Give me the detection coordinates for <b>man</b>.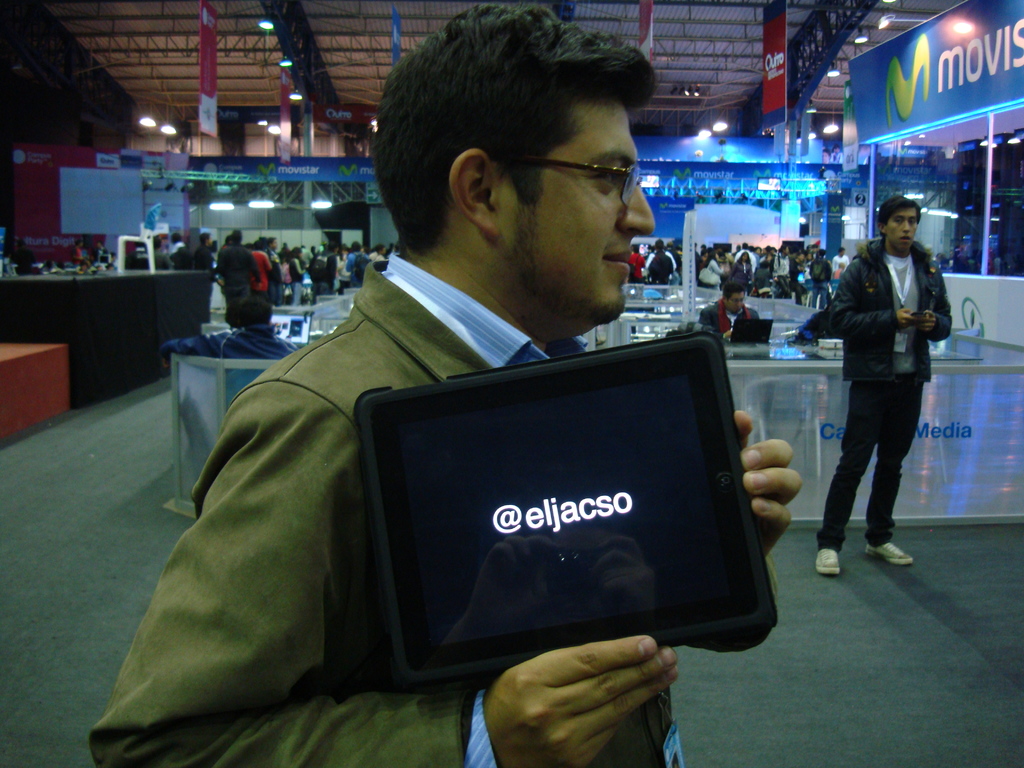
locate(810, 189, 956, 577).
